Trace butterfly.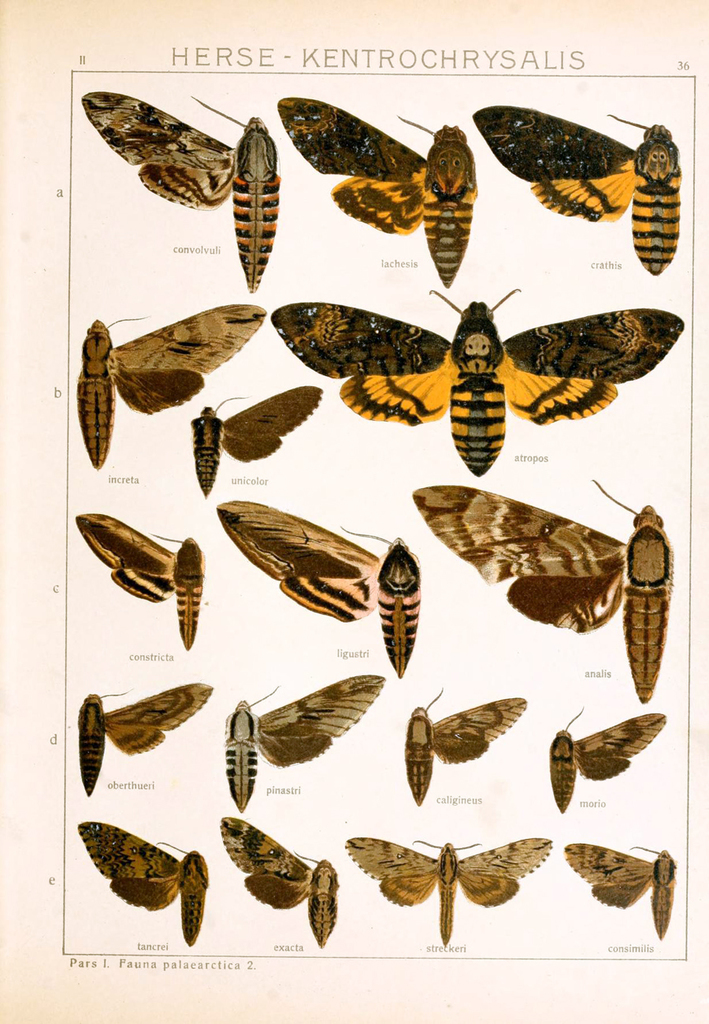
Traced to (561, 840, 676, 942).
